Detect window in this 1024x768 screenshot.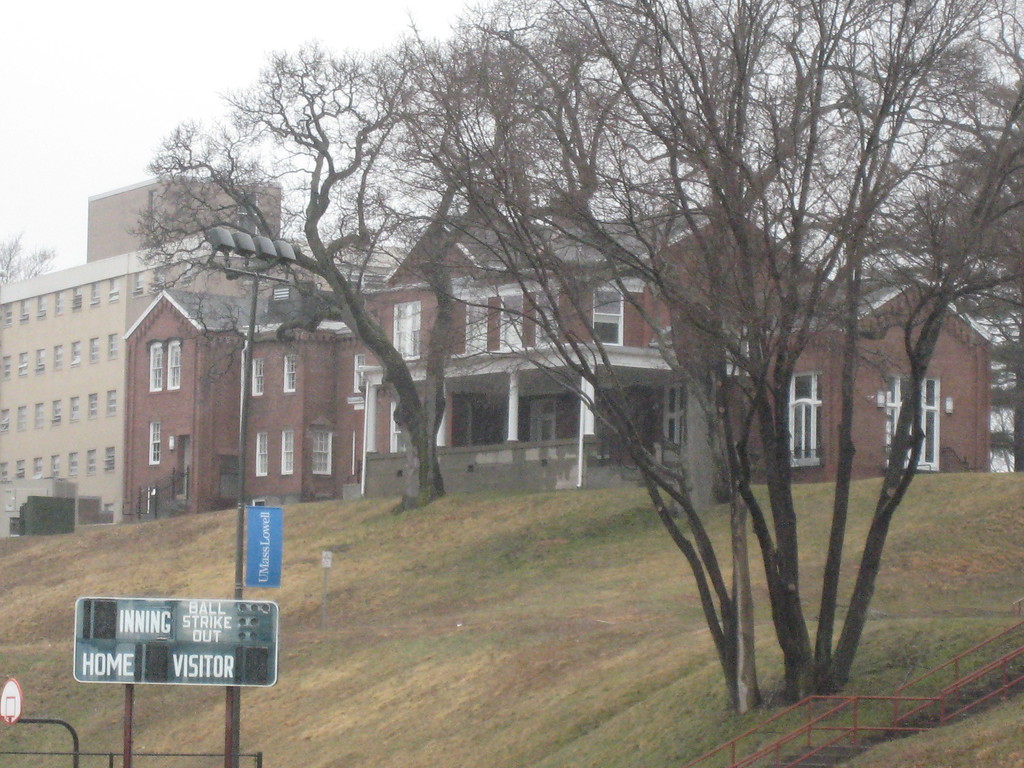
Detection: x1=14, y1=458, x2=24, y2=479.
